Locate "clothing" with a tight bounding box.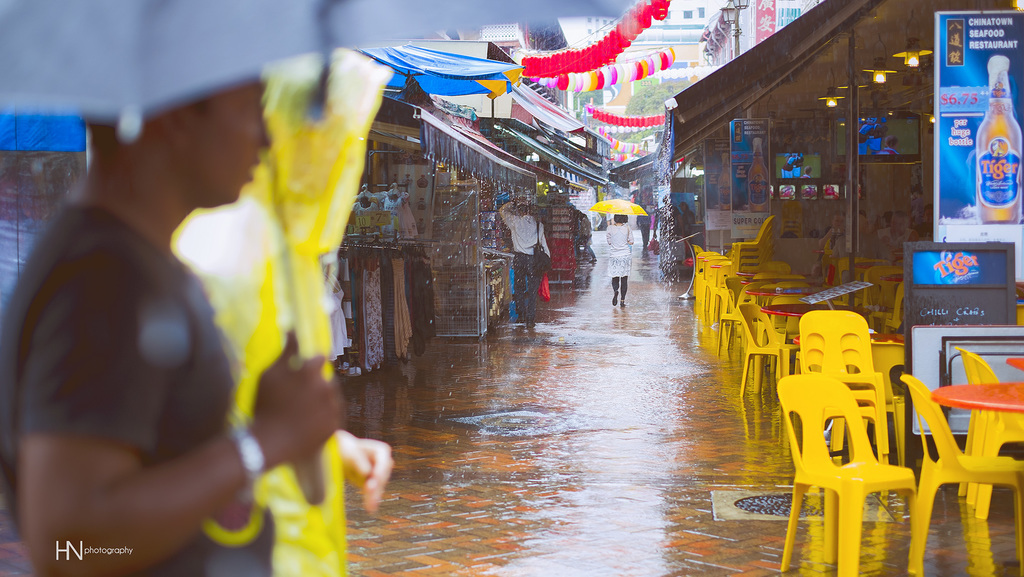
[780,154,806,175].
